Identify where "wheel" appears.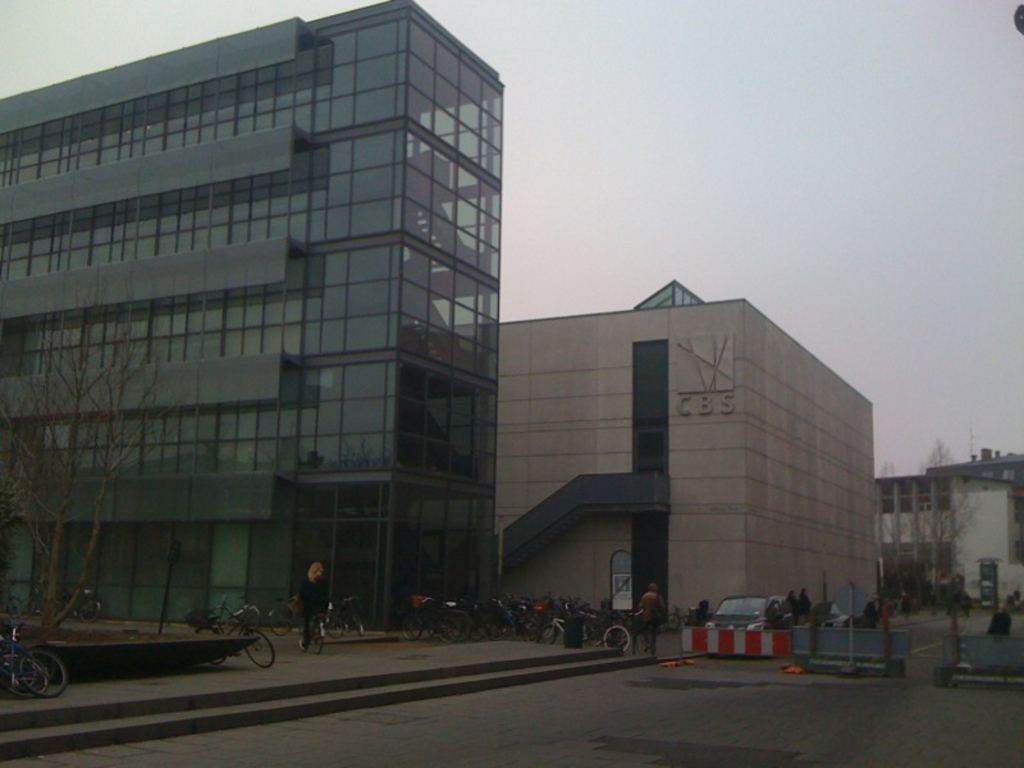
Appears at <box>78,598,101,622</box>.
